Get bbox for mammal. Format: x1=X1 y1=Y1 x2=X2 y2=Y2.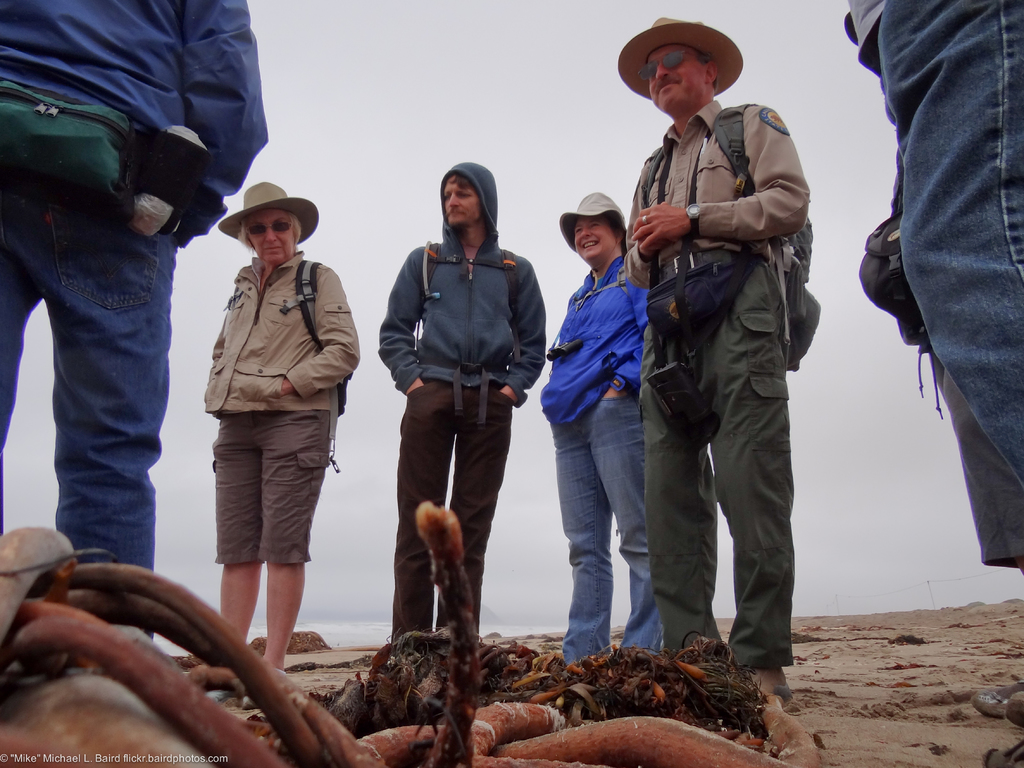
x1=0 y1=0 x2=275 y2=642.
